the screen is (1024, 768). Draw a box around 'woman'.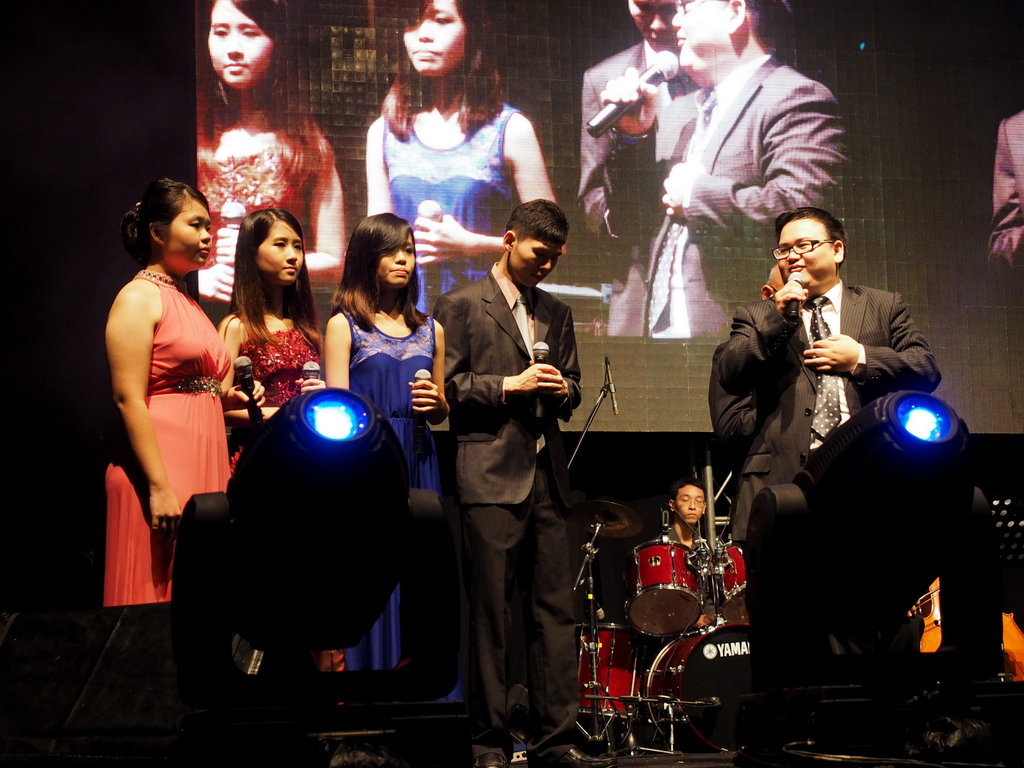
Rect(305, 208, 442, 699).
